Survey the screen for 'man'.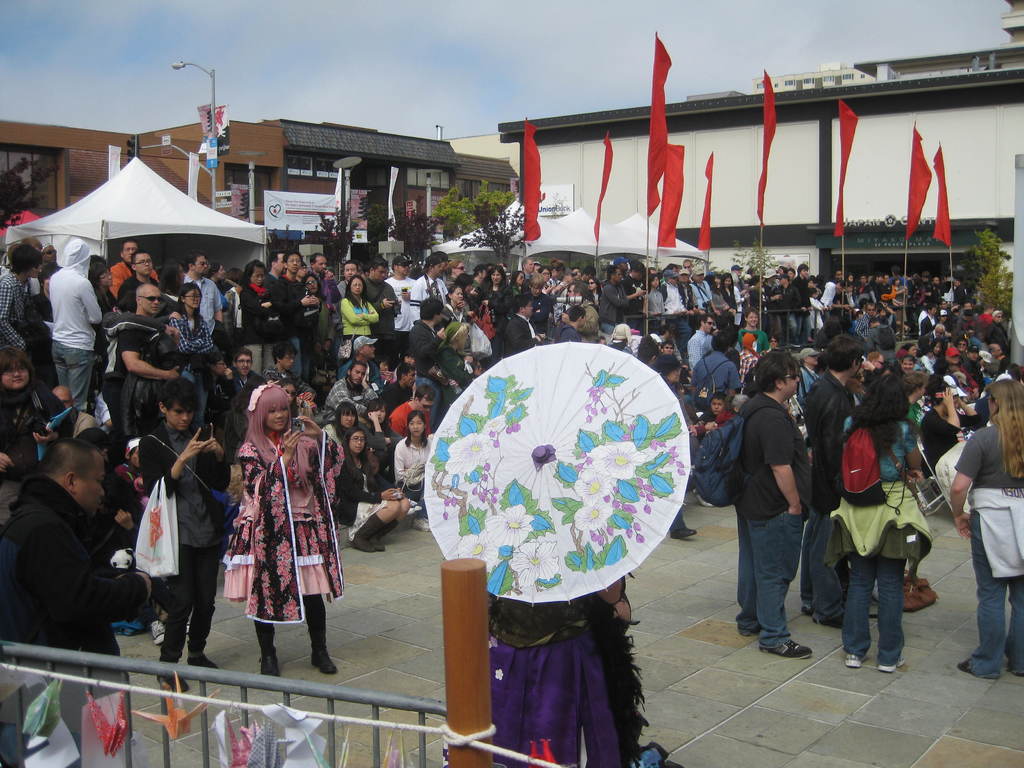
Survey found: pyautogui.locateOnScreen(412, 257, 463, 327).
